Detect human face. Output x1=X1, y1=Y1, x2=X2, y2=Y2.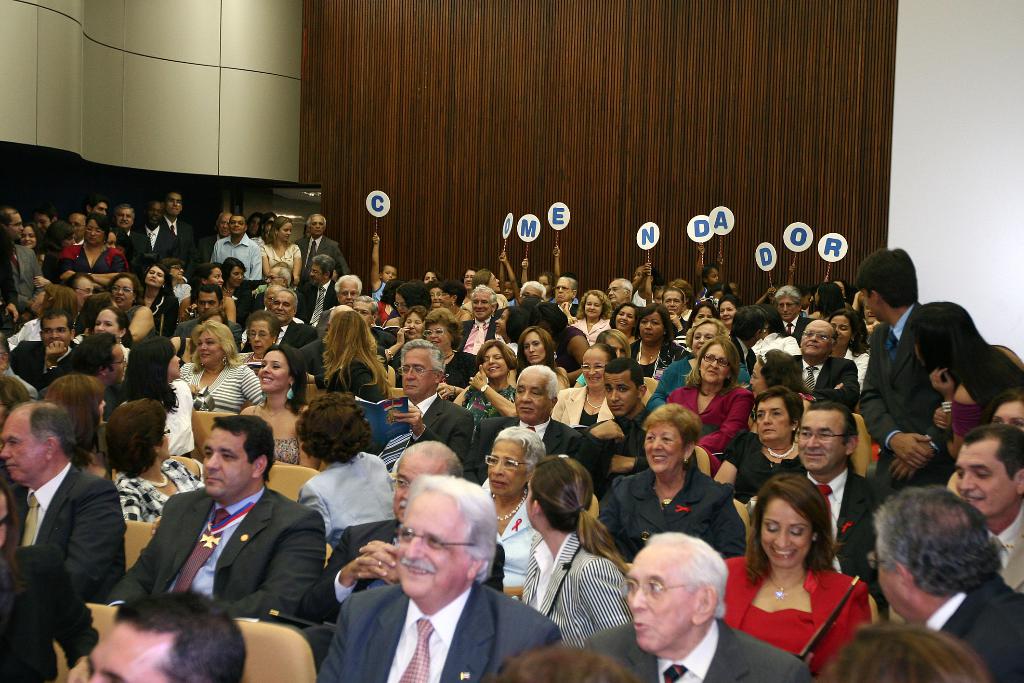
x1=520, y1=373, x2=547, y2=422.
